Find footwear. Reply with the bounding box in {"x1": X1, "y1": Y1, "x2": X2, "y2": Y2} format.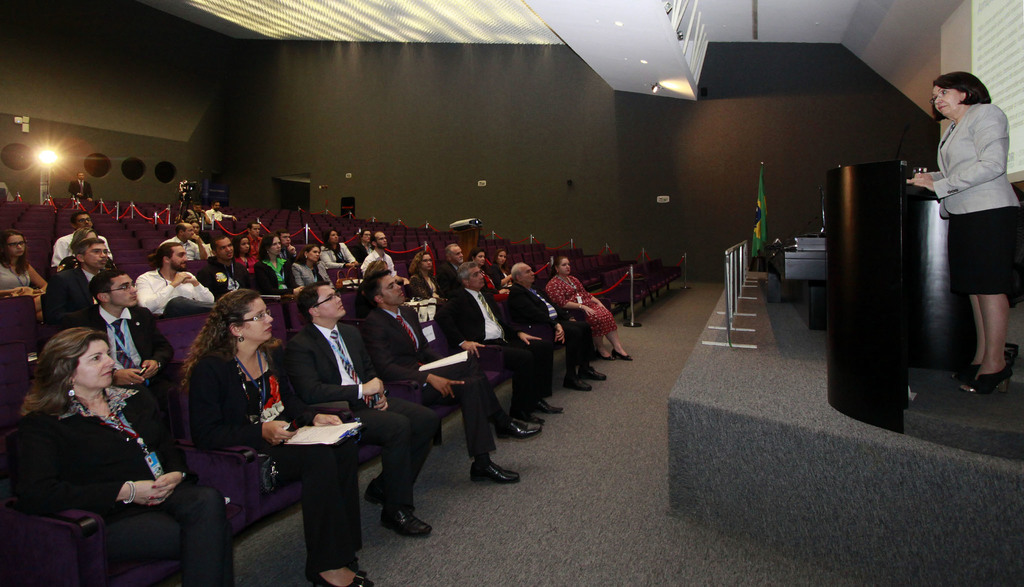
{"x1": 963, "y1": 361, "x2": 1012, "y2": 393}.
